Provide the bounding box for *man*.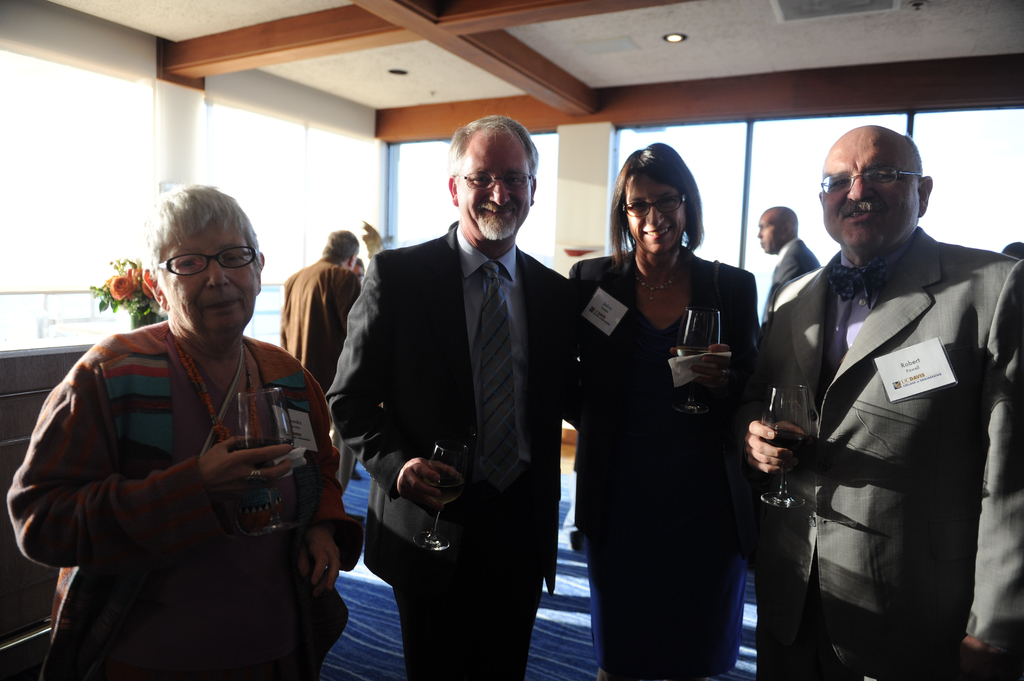
324,112,595,680.
